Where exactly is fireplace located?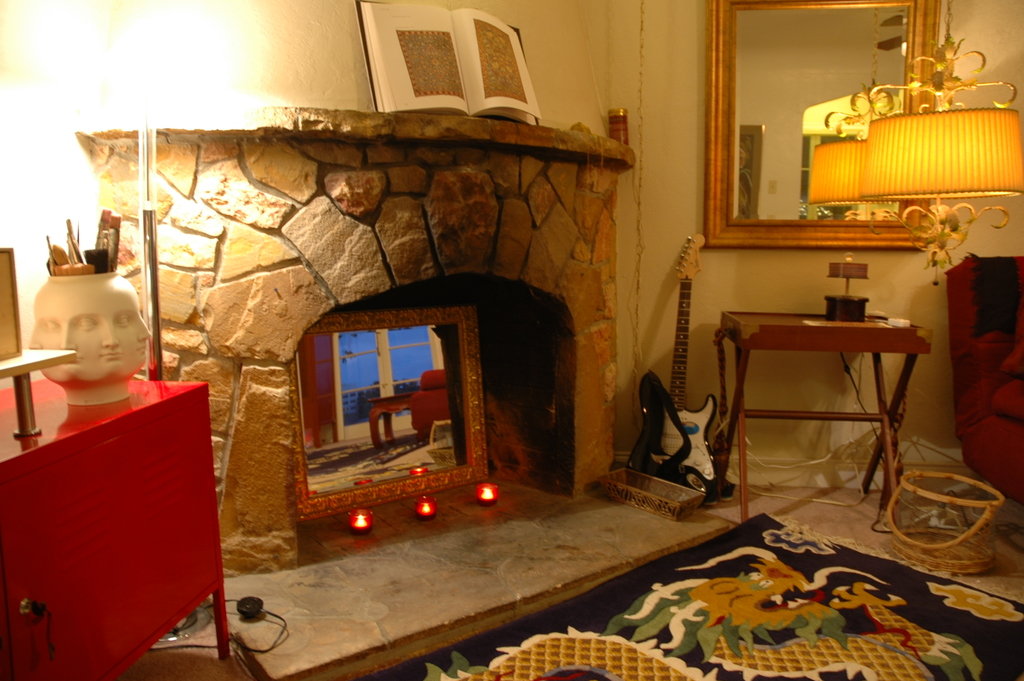
Its bounding box is rect(72, 104, 732, 680).
